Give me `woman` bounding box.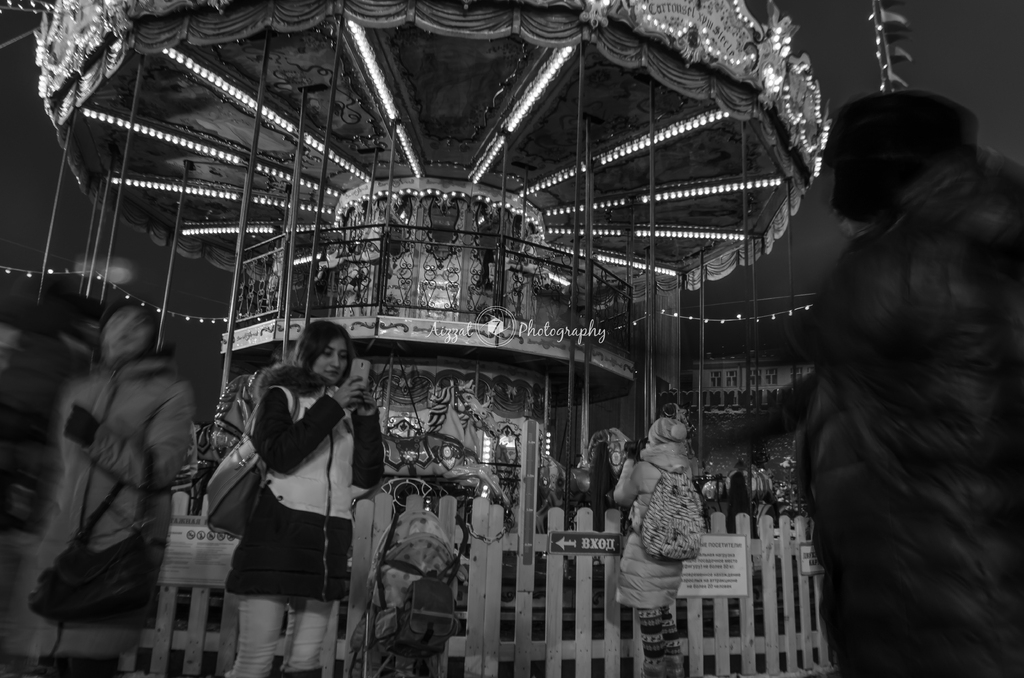
bbox(205, 303, 374, 677).
